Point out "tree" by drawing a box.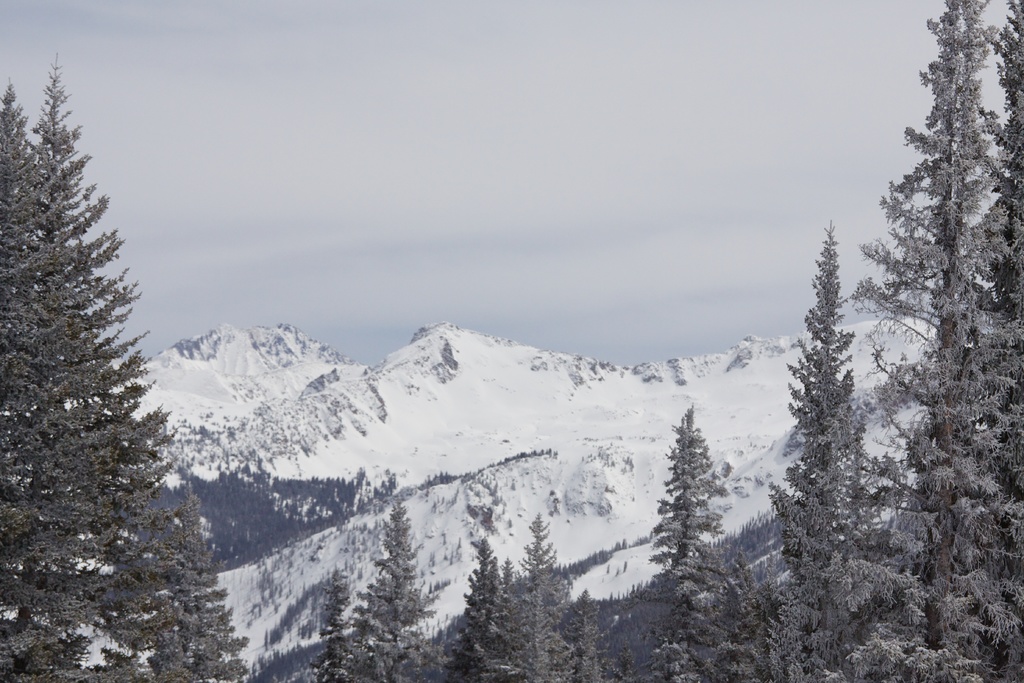
l=315, t=574, r=349, b=682.
